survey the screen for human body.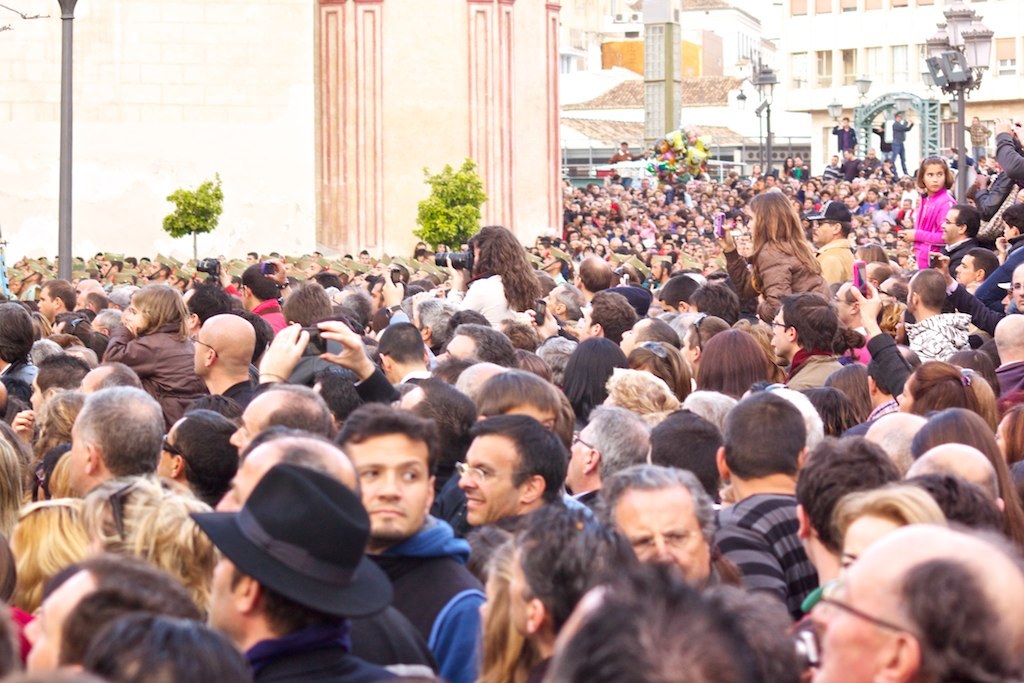
Survey found: <region>897, 151, 964, 277</region>.
